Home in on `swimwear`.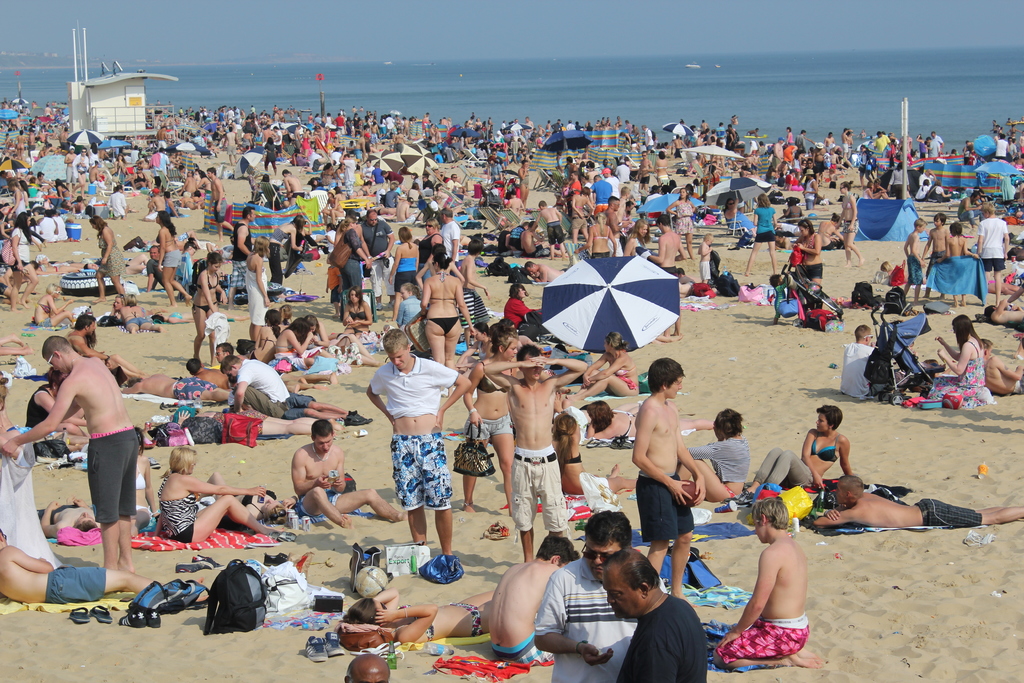
Homed in at {"left": 172, "top": 375, "right": 215, "bottom": 400}.
